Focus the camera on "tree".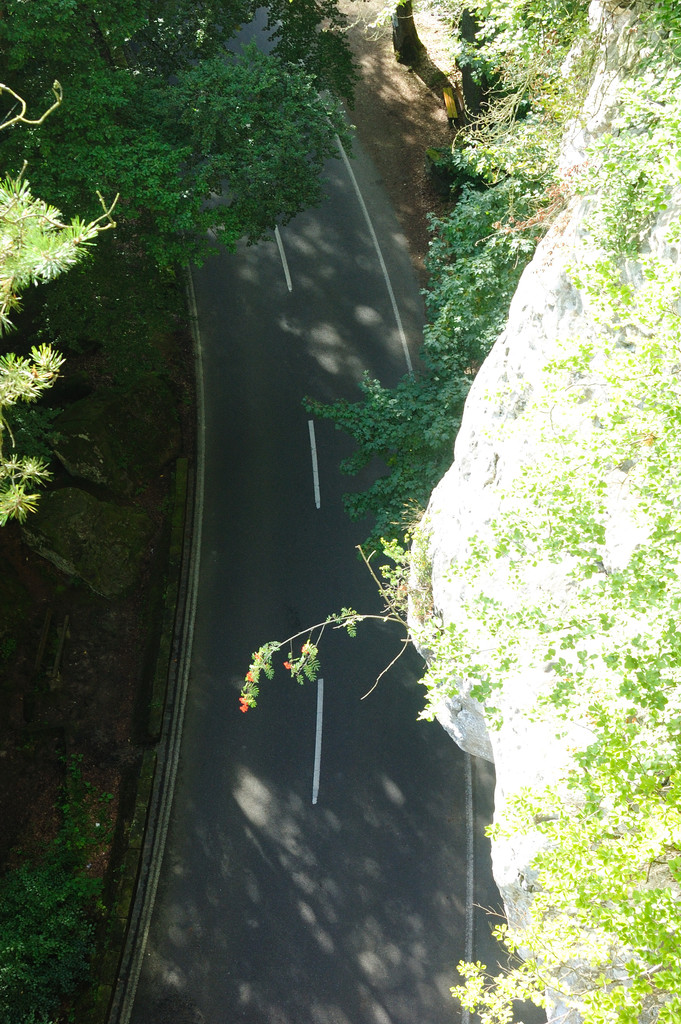
Focus region: [left=368, top=0, right=429, bottom=63].
